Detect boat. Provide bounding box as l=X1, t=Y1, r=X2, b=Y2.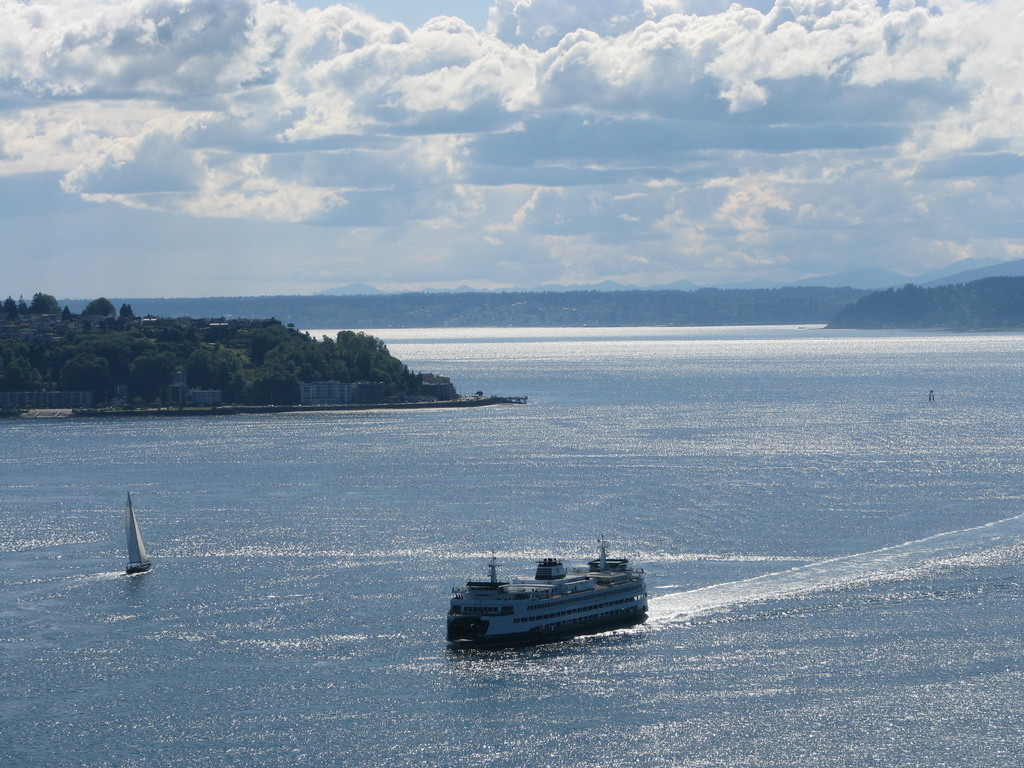
l=127, t=497, r=155, b=575.
